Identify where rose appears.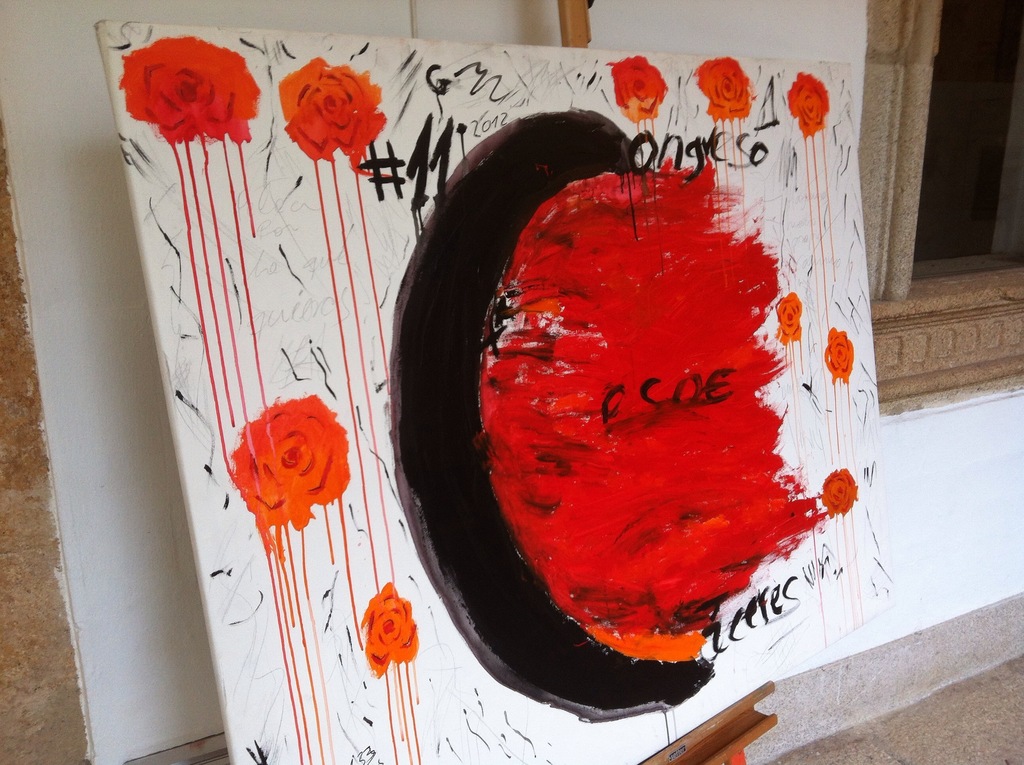
Appears at <bbox>823, 326, 852, 385</bbox>.
